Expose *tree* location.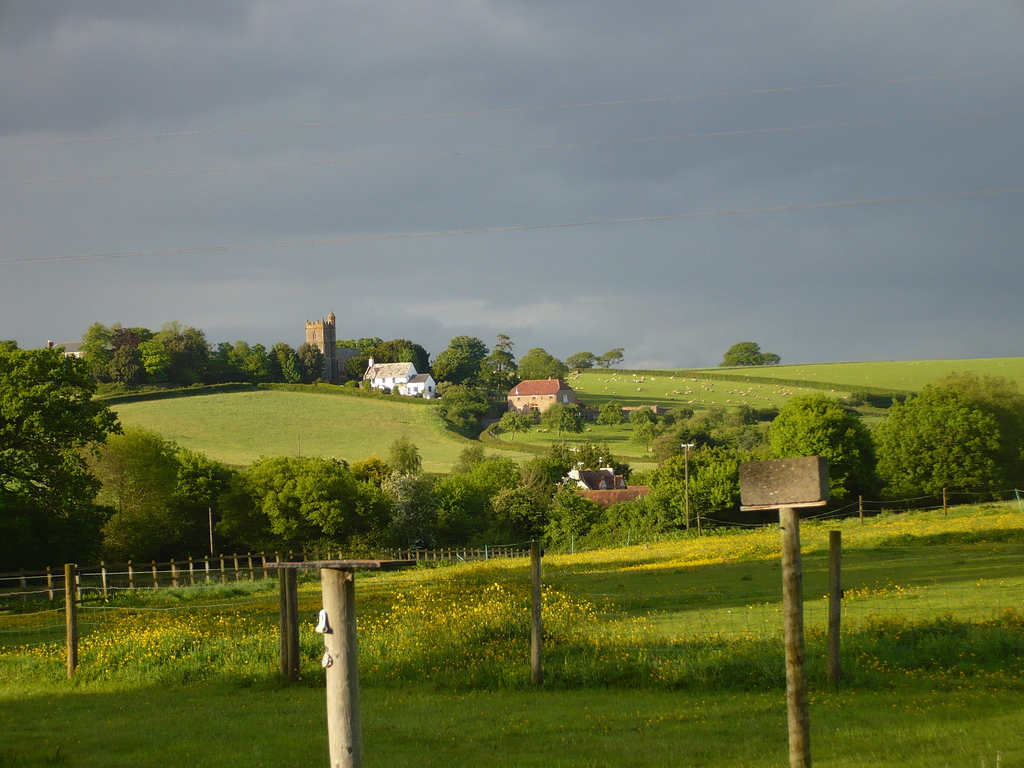
Exposed at [left=432, top=377, right=520, bottom=438].
